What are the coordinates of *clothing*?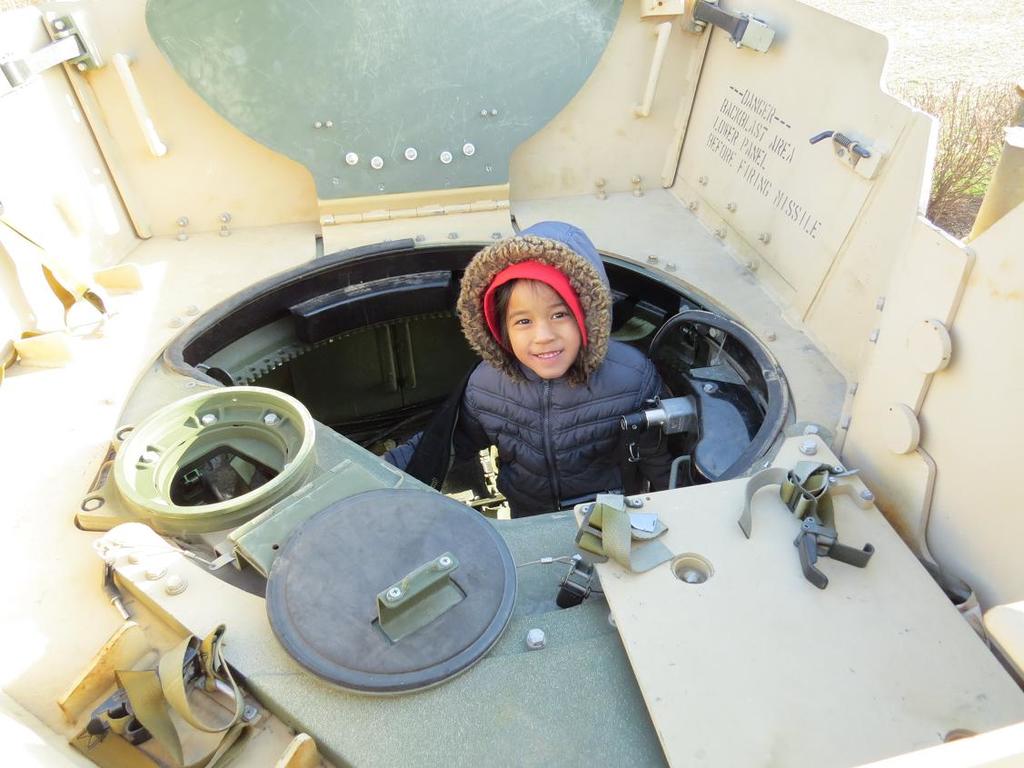
(left=463, top=224, right=668, bottom=521).
